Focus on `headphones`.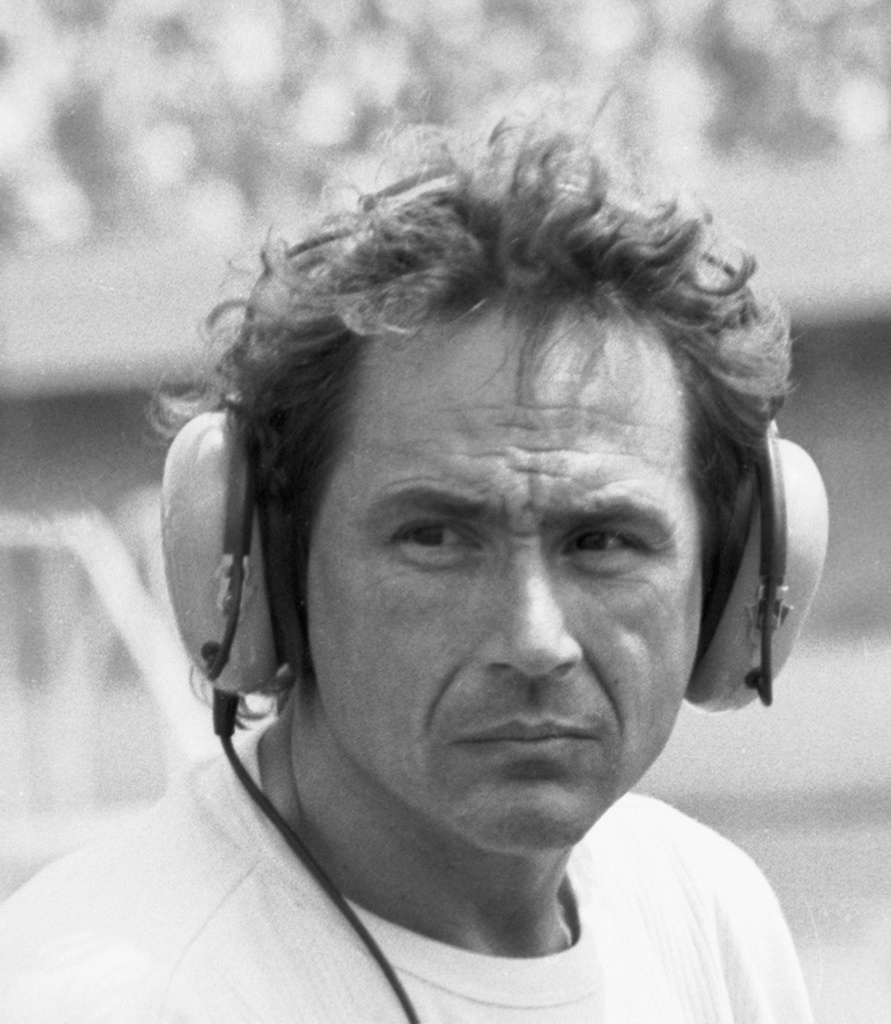
Focused at 152/147/828/731.
